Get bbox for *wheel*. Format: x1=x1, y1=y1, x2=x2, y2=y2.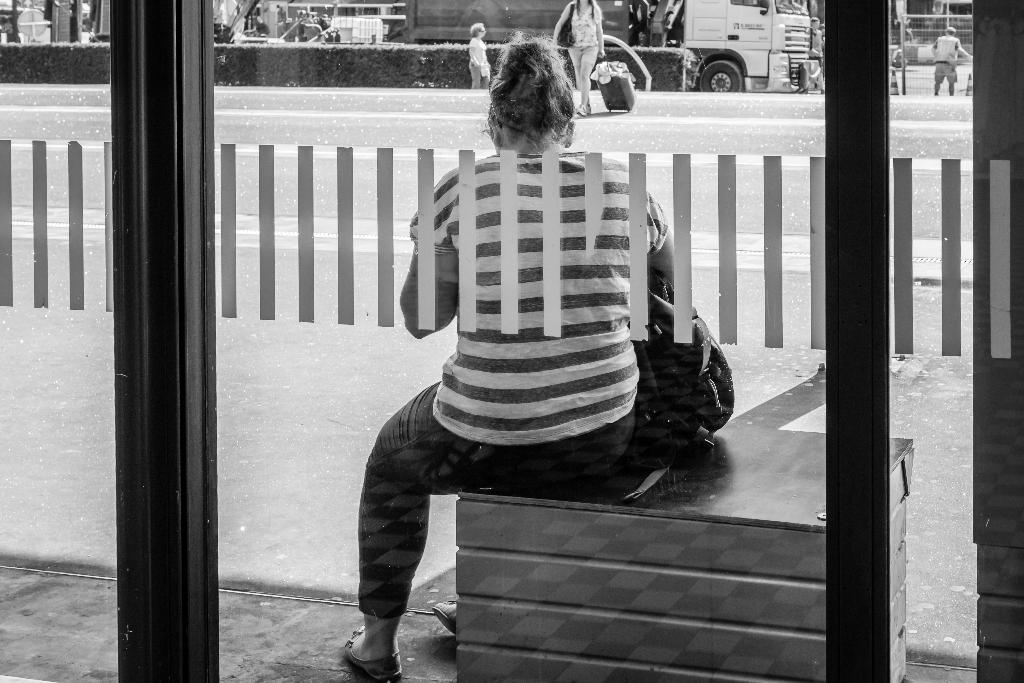
x1=694, y1=58, x2=742, y2=96.
